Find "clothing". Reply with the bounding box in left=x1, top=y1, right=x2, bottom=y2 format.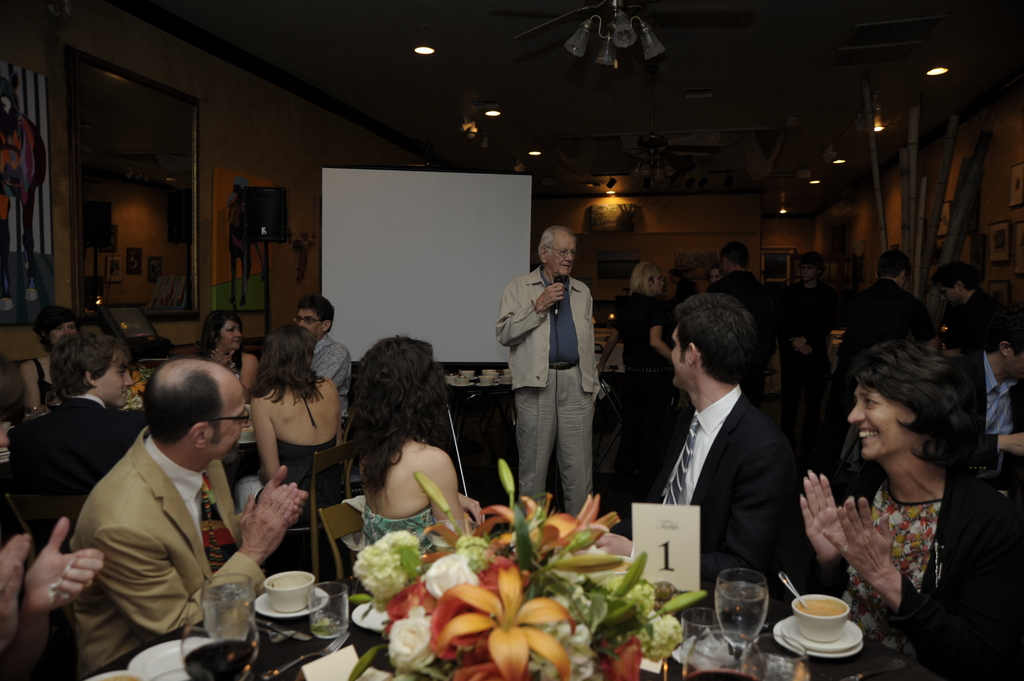
left=205, top=347, right=260, bottom=405.
